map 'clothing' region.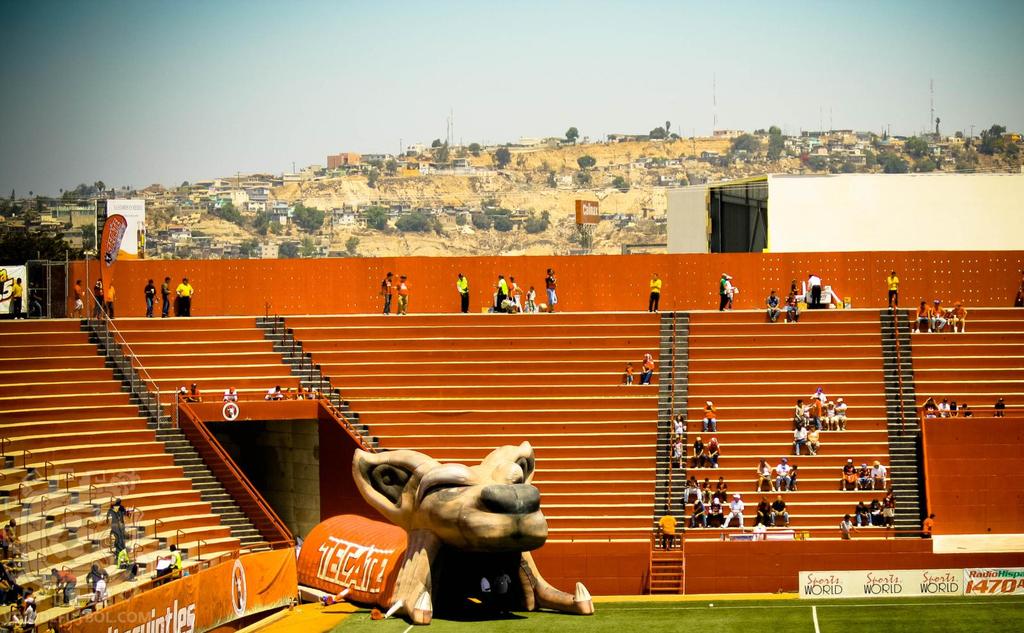
Mapped to Rect(792, 392, 849, 444).
